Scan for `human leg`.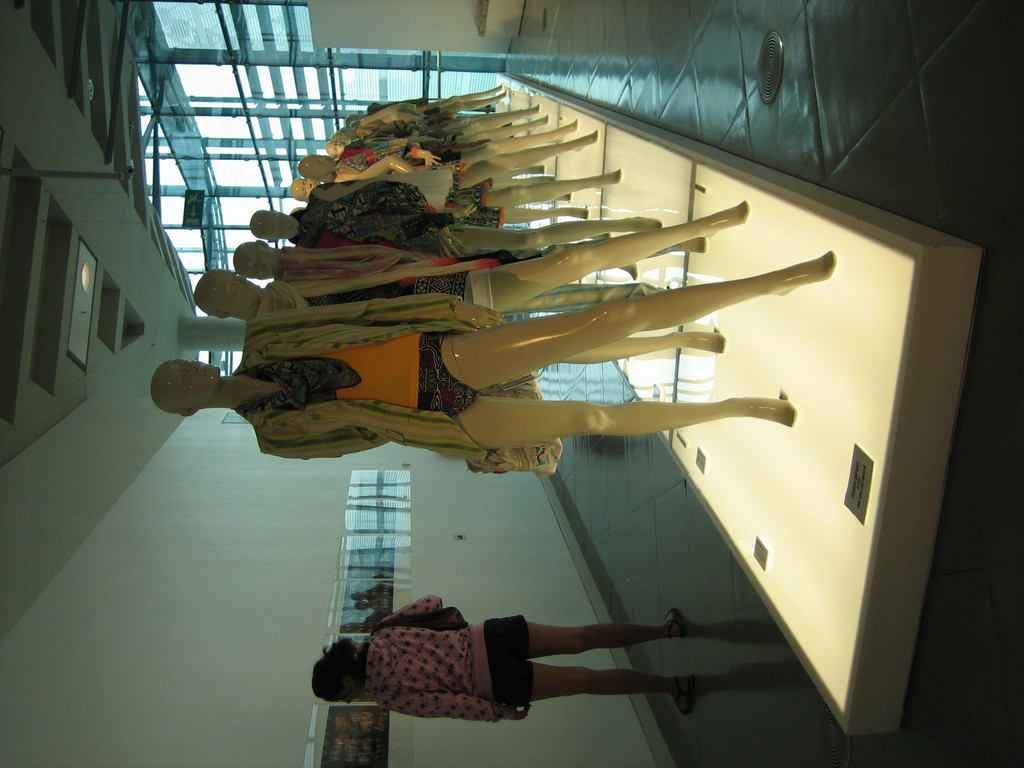
Scan result: Rect(490, 660, 711, 710).
